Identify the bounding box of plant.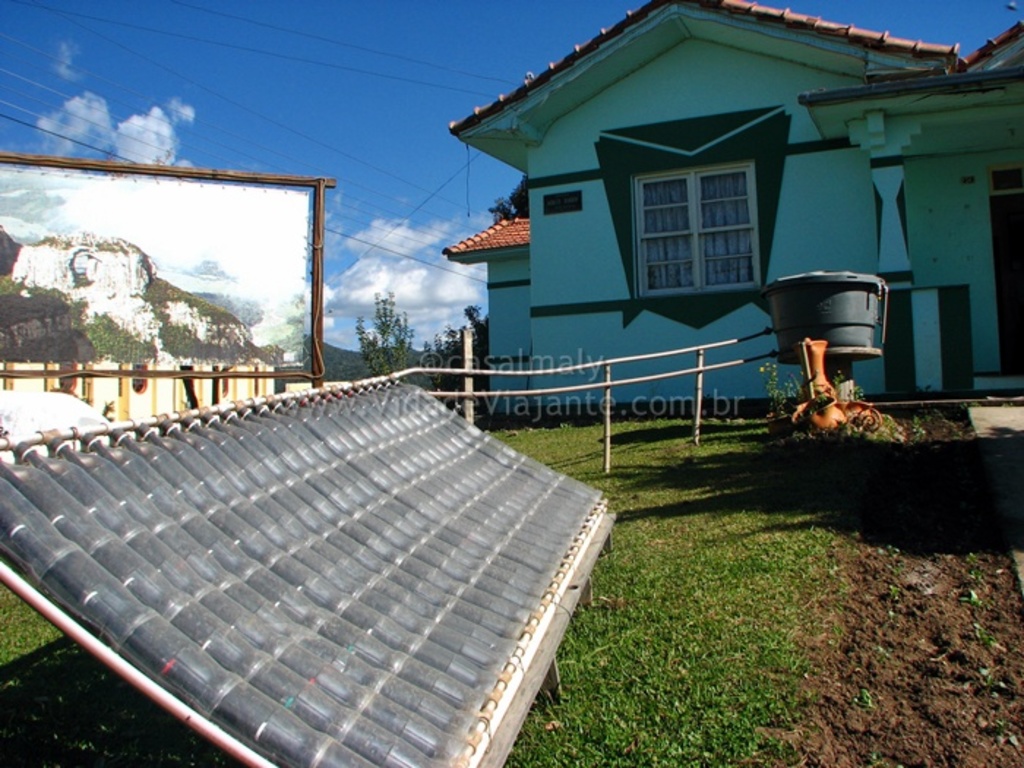
(x1=353, y1=294, x2=420, y2=385).
